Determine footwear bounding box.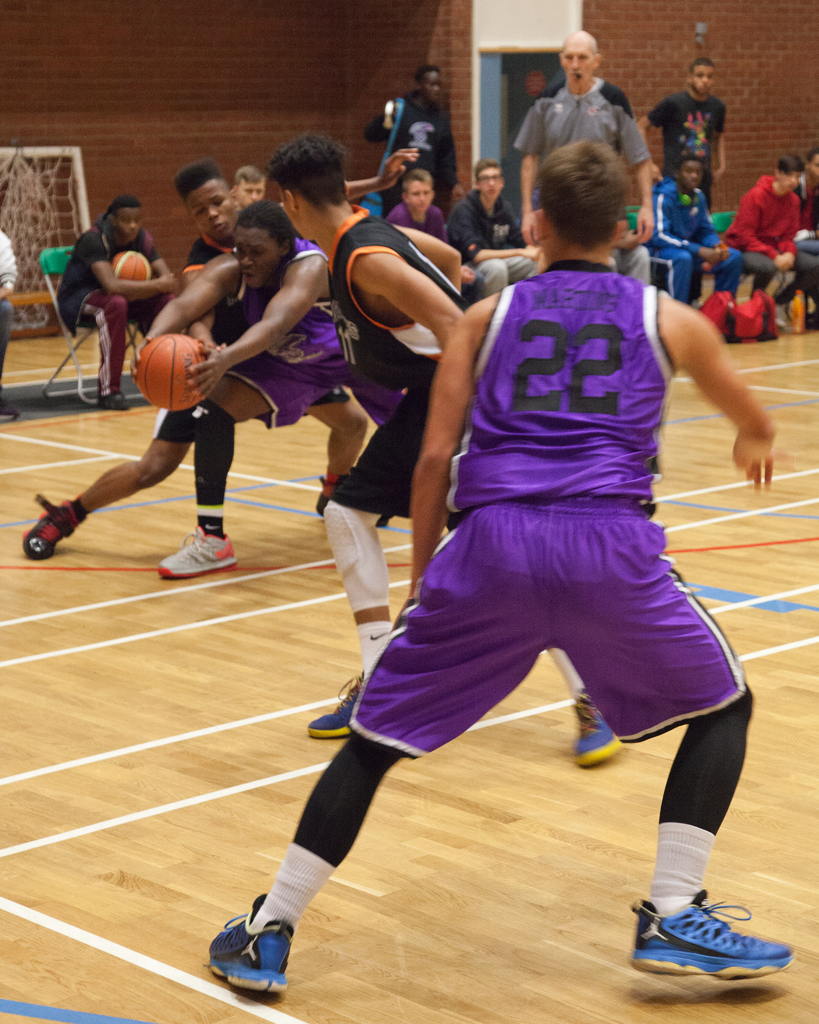
Determined: (x1=645, y1=893, x2=792, y2=976).
